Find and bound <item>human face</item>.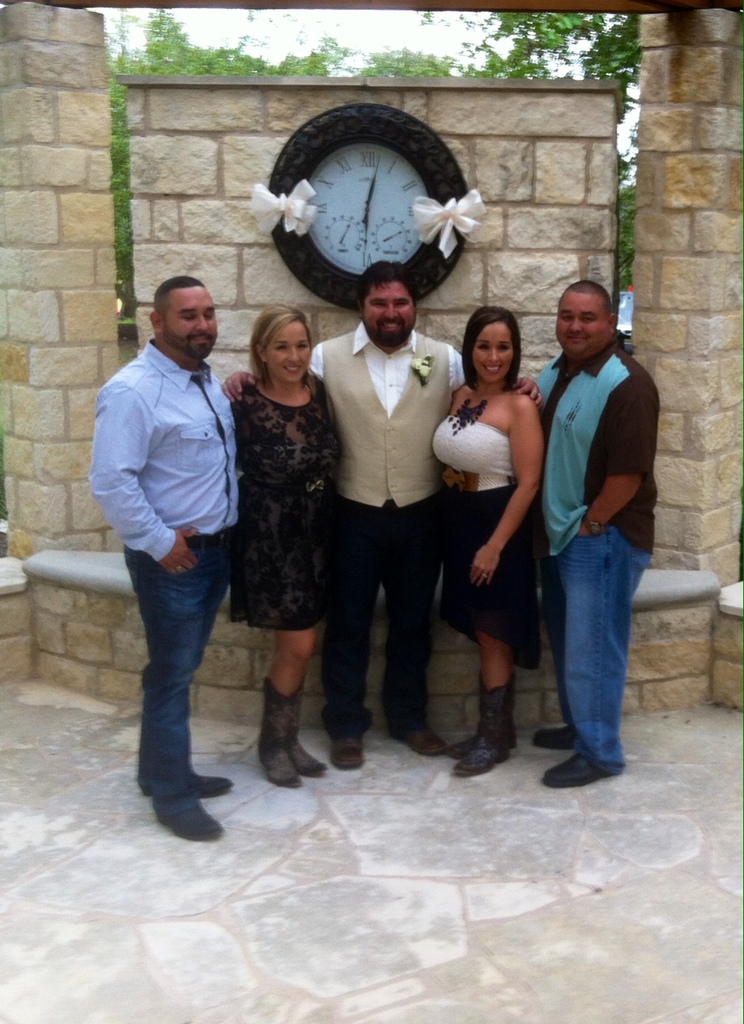
Bound: l=268, t=319, r=305, b=382.
